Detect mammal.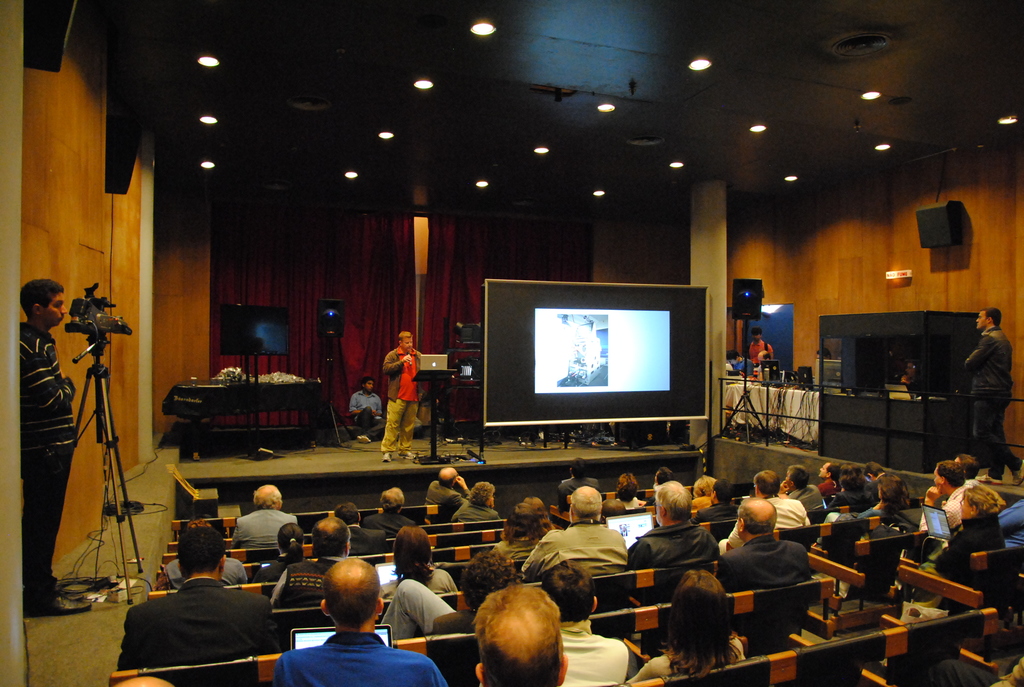
Detected at region(348, 376, 384, 441).
